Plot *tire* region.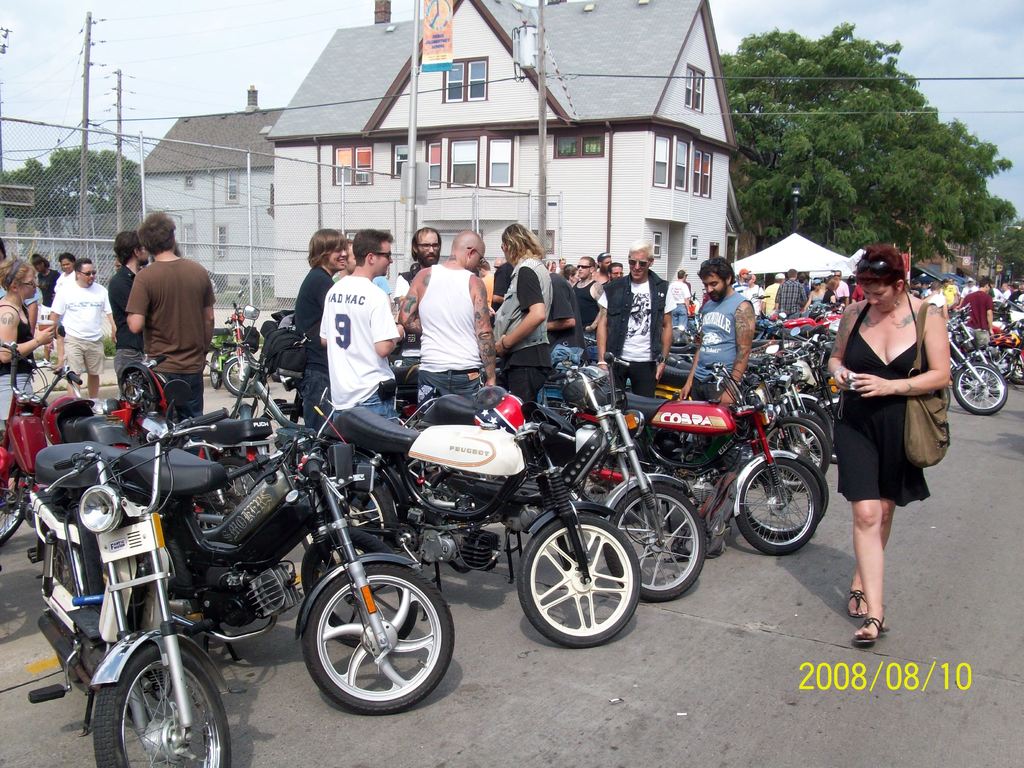
Plotted at <box>0,440,24,543</box>.
